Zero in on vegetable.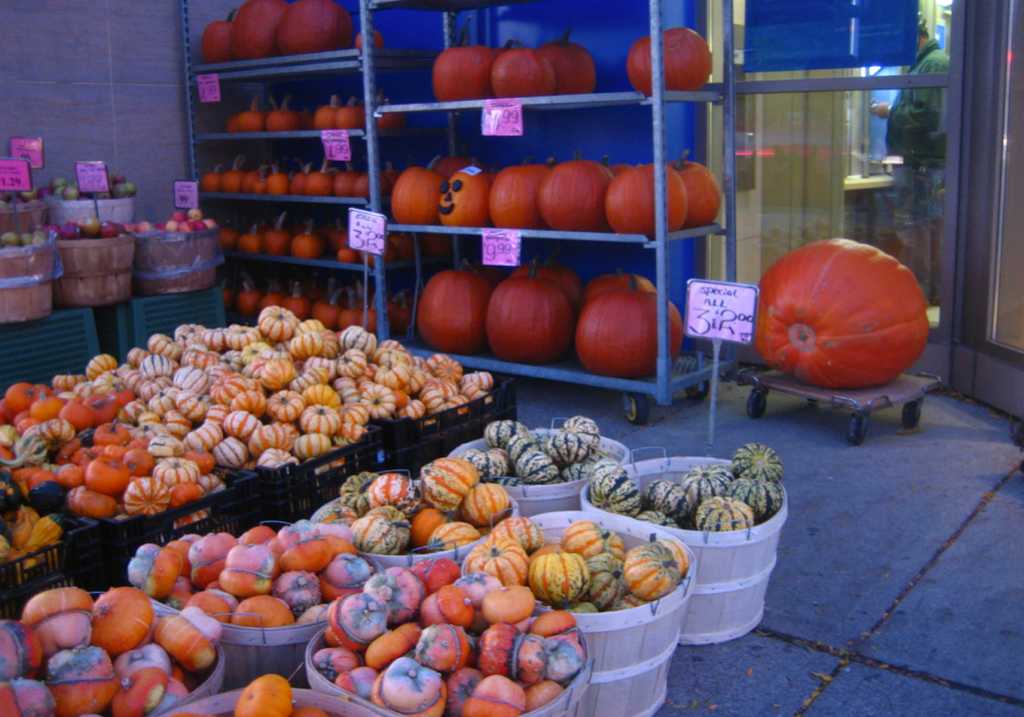
Zeroed in: <bbox>251, 163, 269, 197</bbox>.
